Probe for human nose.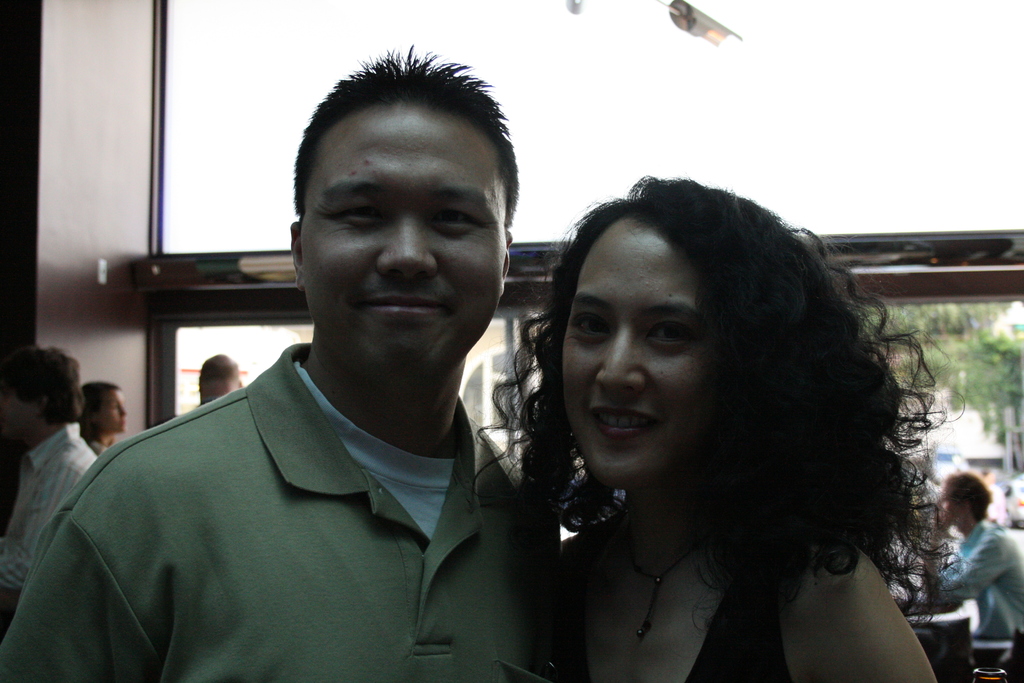
Probe result: [left=376, top=208, right=432, bottom=275].
